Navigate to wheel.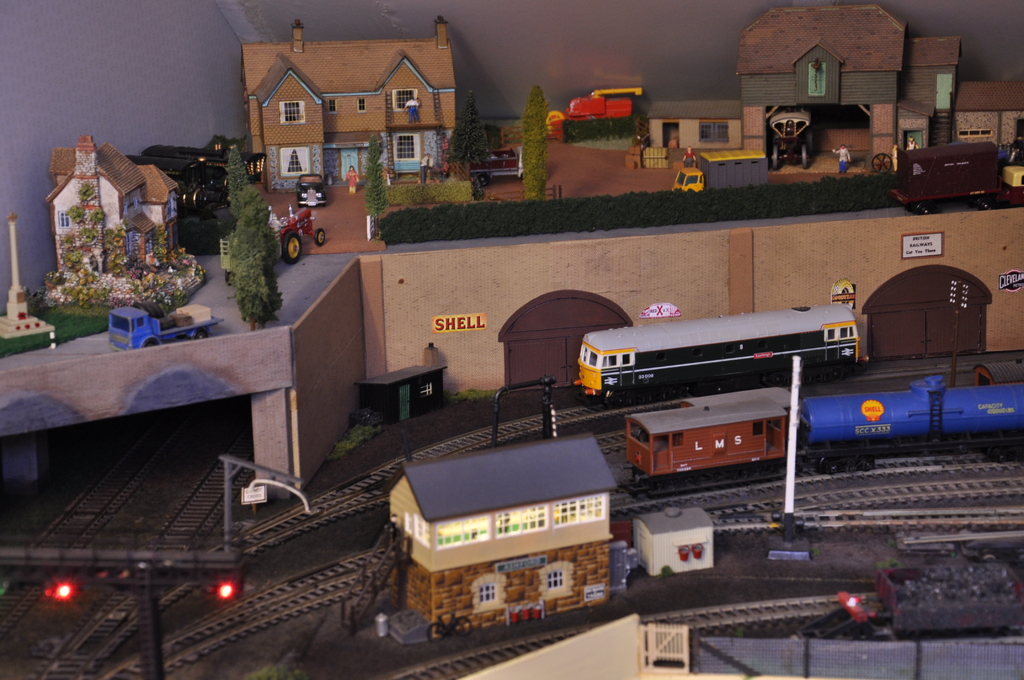
Navigation target: 760:371:772:386.
